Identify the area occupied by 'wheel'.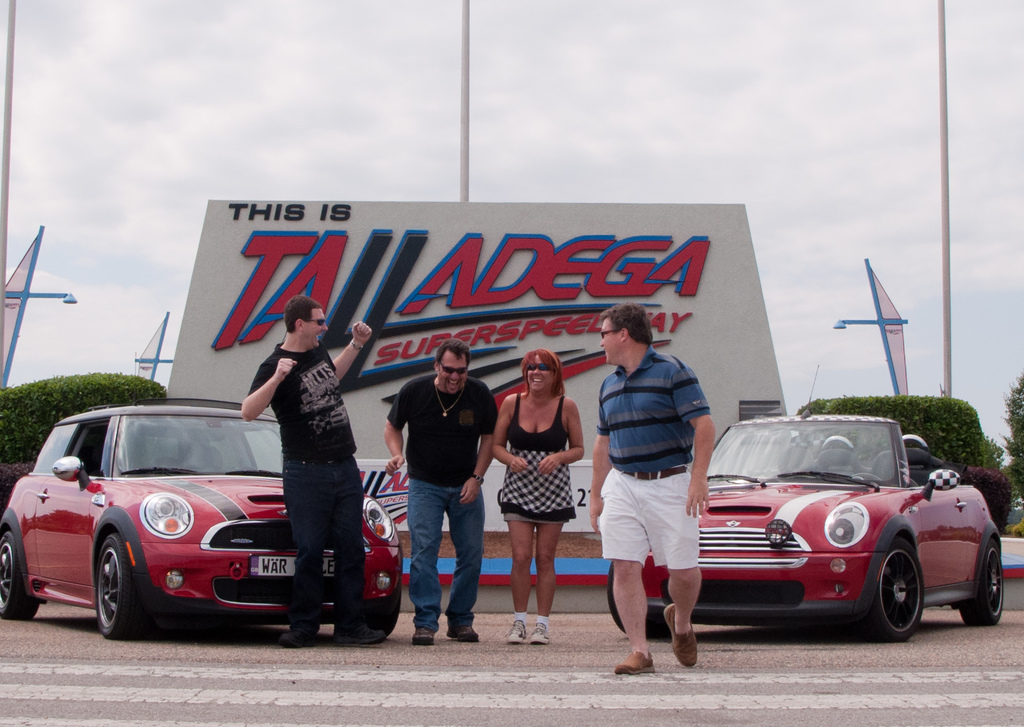
Area: region(93, 519, 152, 642).
